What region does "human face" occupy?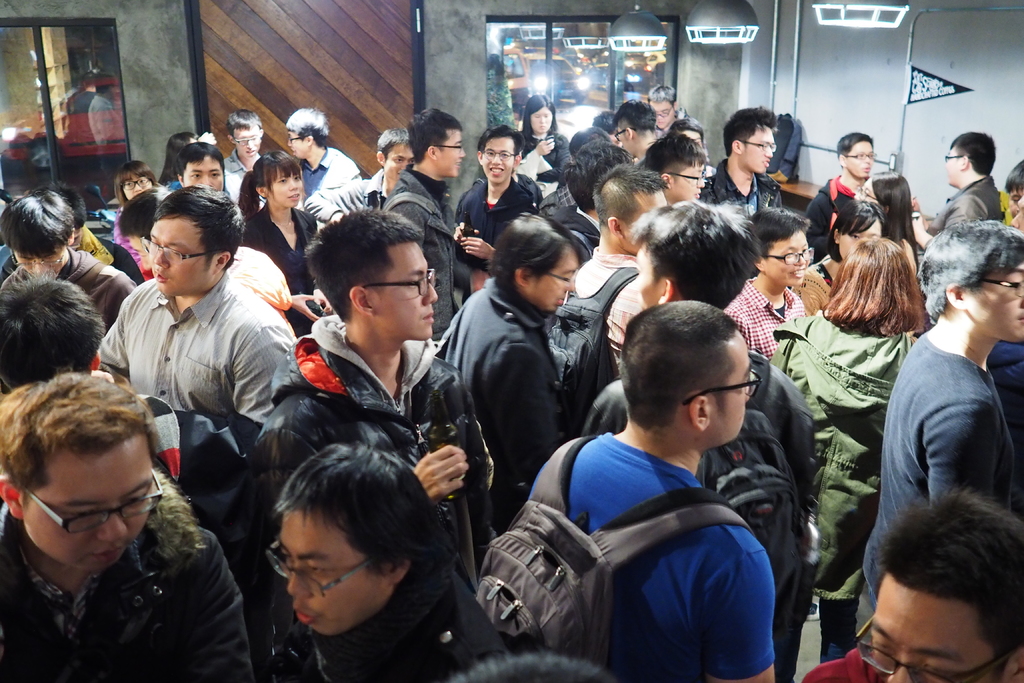
{"left": 269, "top": 167, "right": 302, "bottom": 208}.
